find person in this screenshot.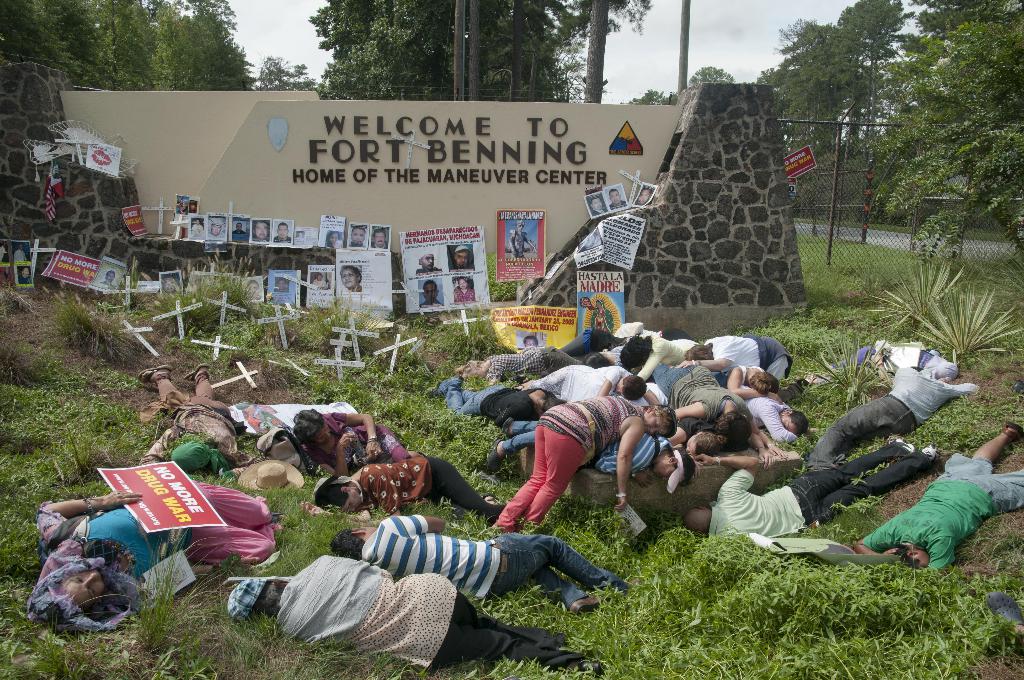
The bounding box for person is bbox=(589, 199, 609, 214).
